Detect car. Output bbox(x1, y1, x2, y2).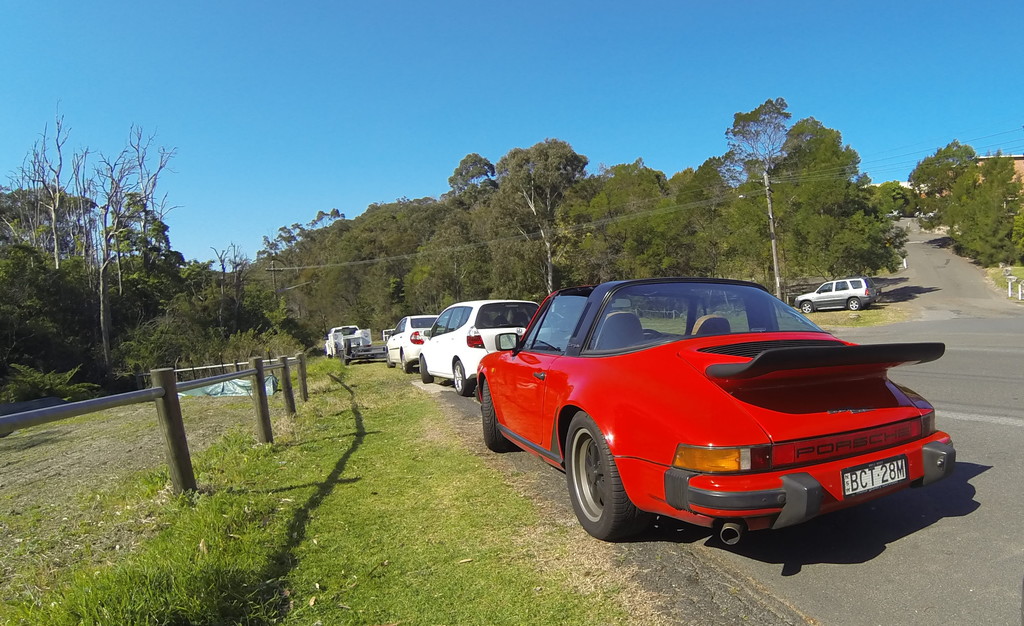
bbox(383, 314, 436, 372).
